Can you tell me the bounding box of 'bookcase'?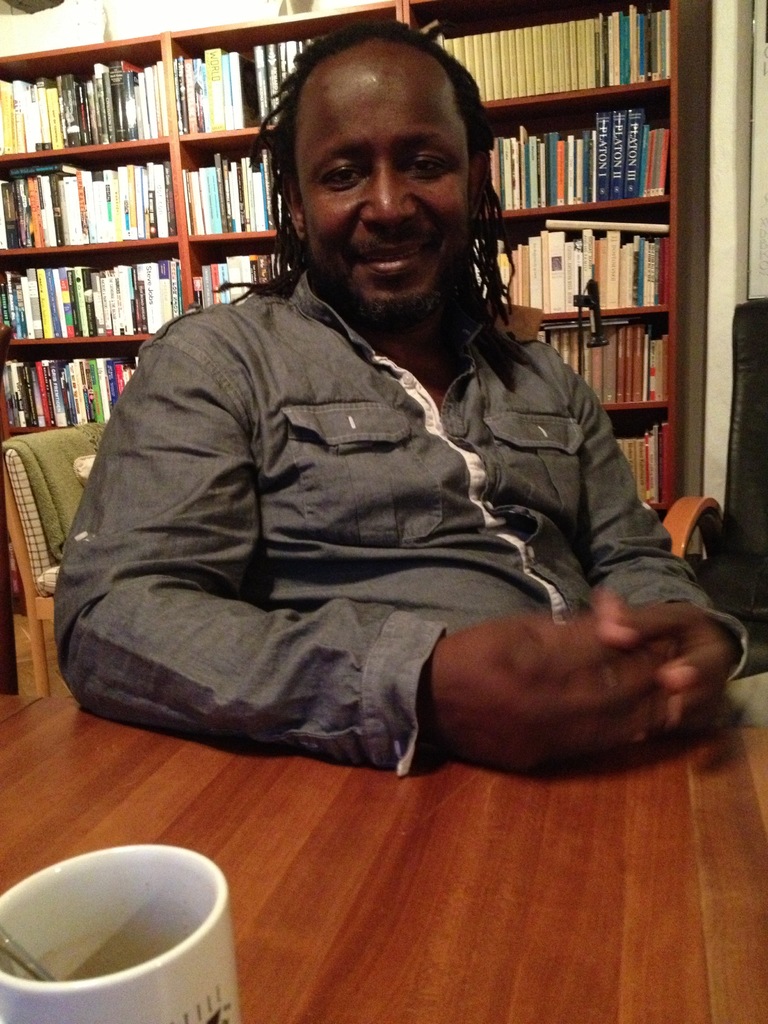
0/0/719/527.
